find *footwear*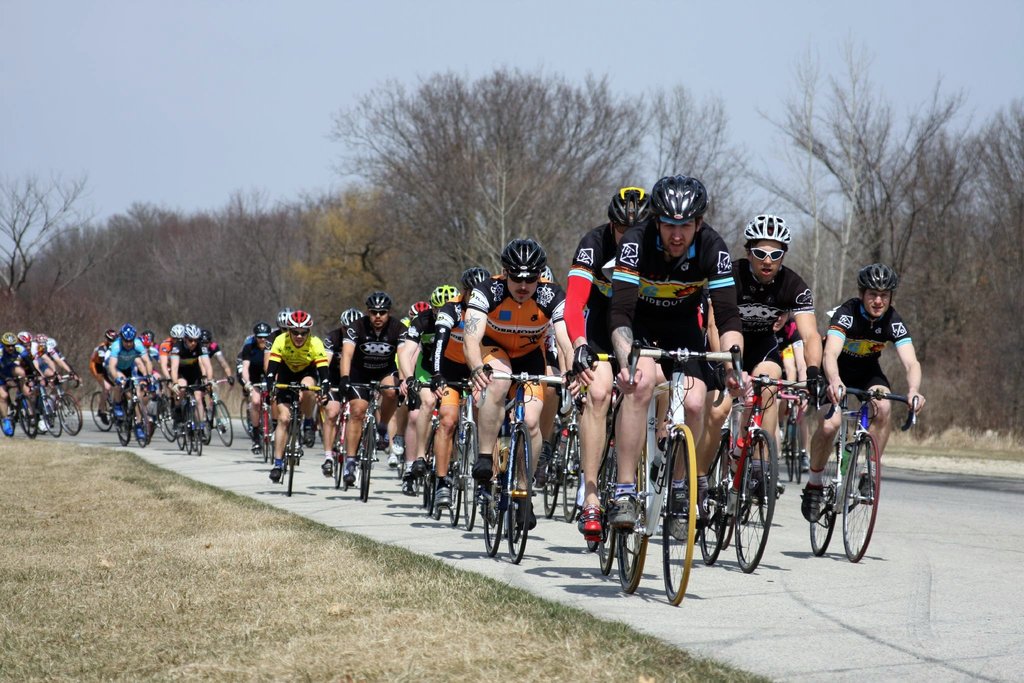
409/457/426/476
